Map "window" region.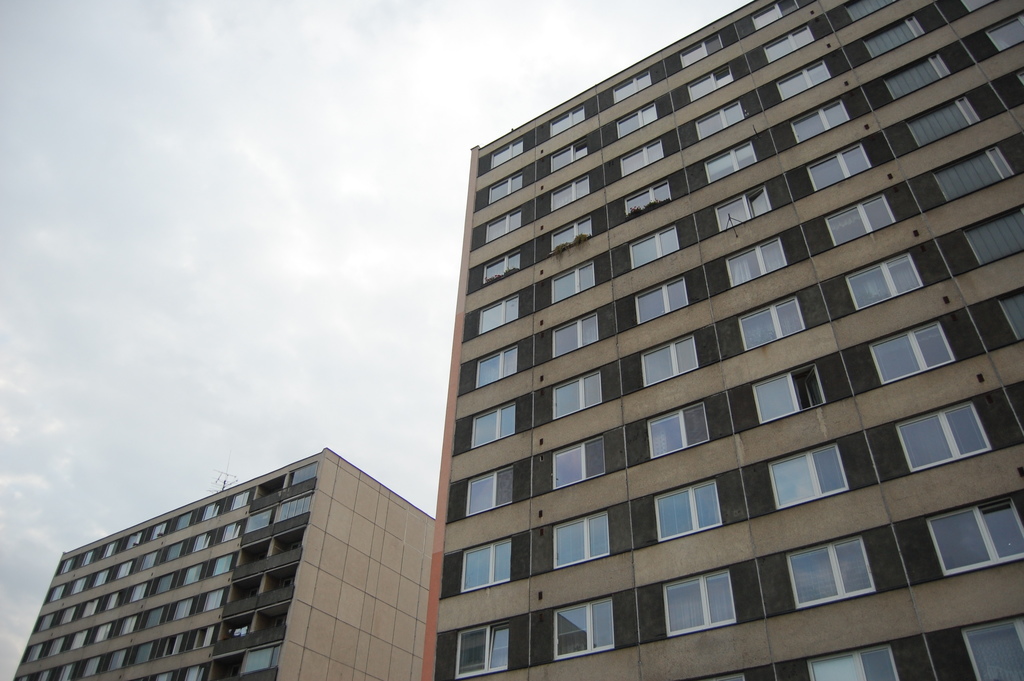
Mapped to l=865, t=322, r=952, b=389.
